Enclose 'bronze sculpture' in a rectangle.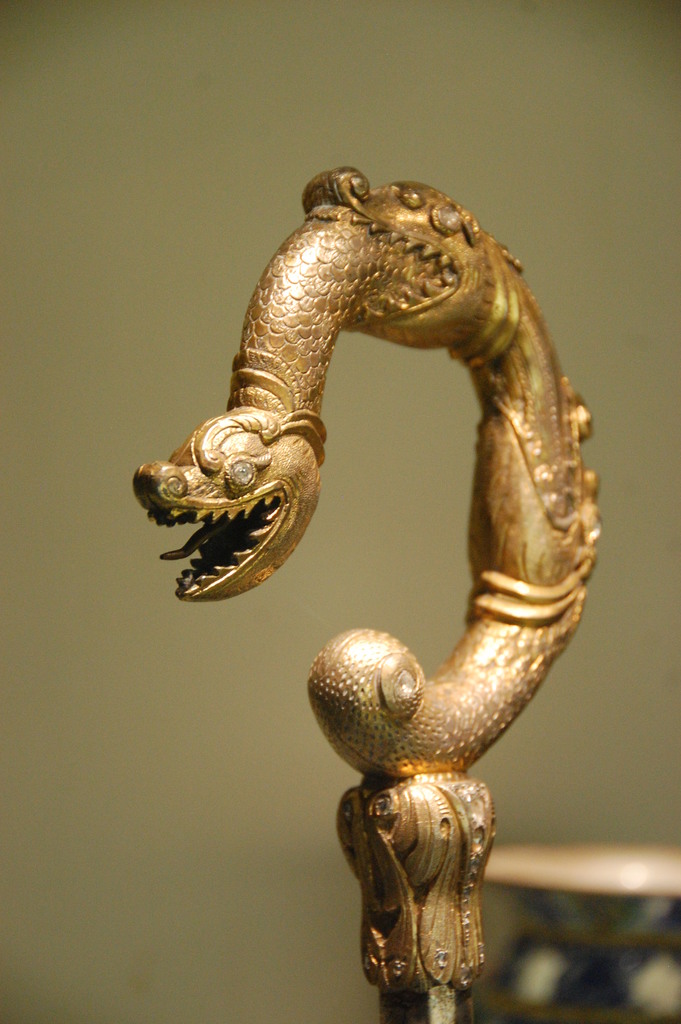
(127,175,593,973).
